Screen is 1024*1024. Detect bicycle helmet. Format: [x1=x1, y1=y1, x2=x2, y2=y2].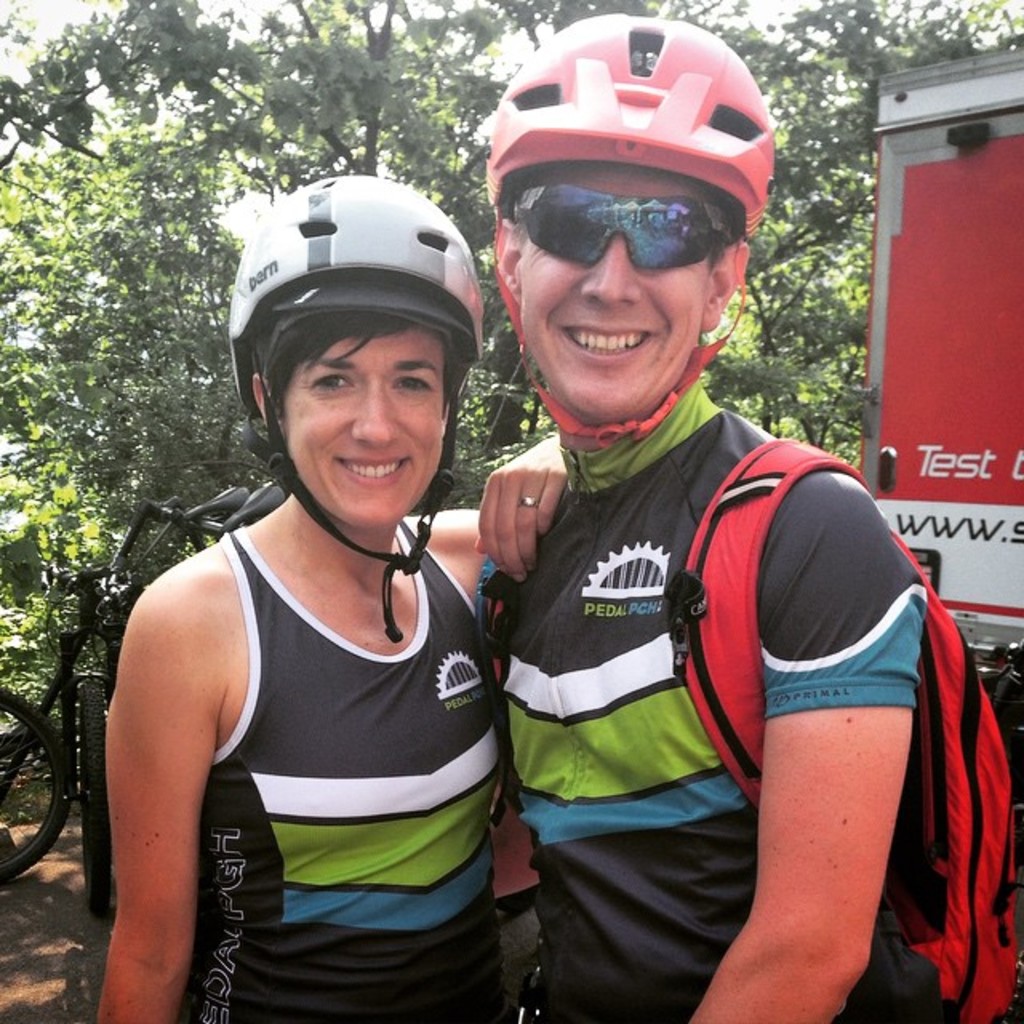
[x1=218, y1=176, x2=488, y2=645].
